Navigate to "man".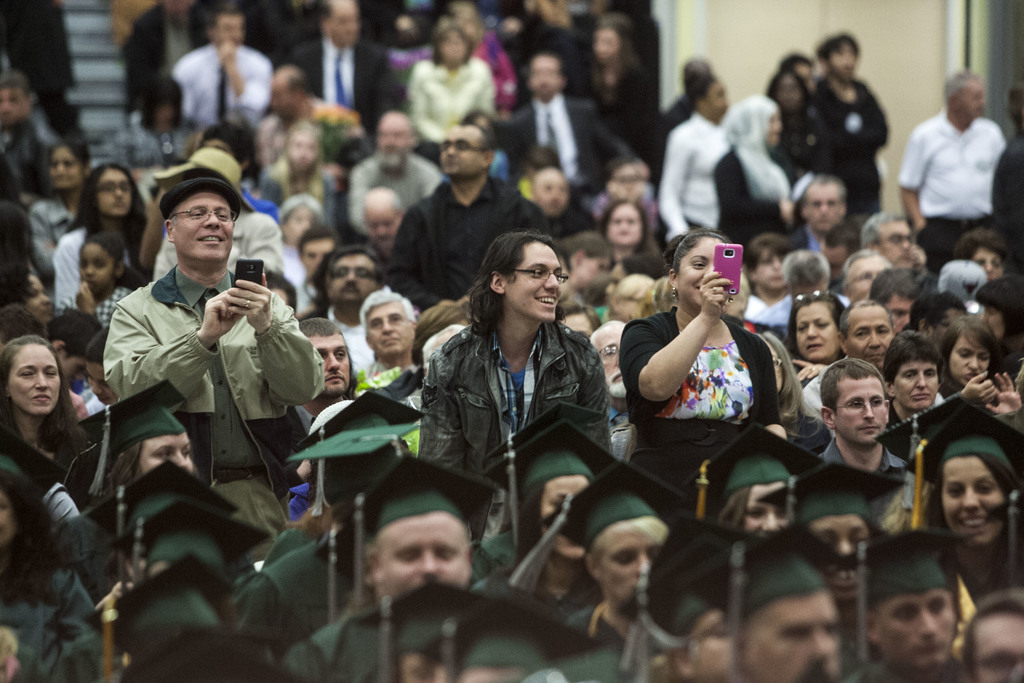
Navigation target: (356, 283, 415, 370).
